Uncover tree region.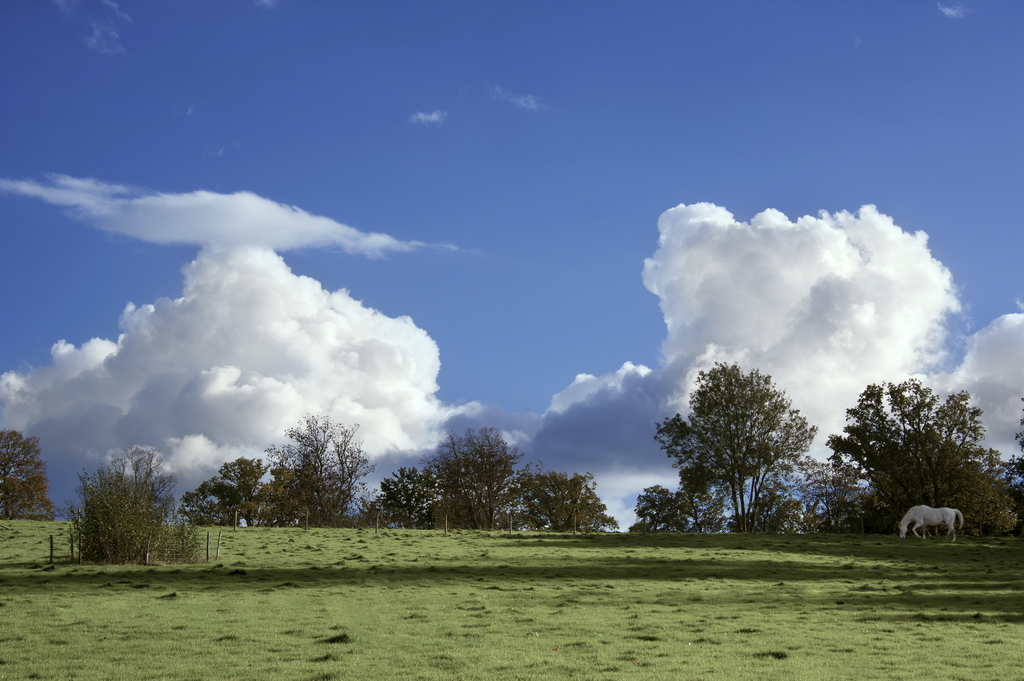
Uncovered: <region>753, 459, 858, 534</region>.
